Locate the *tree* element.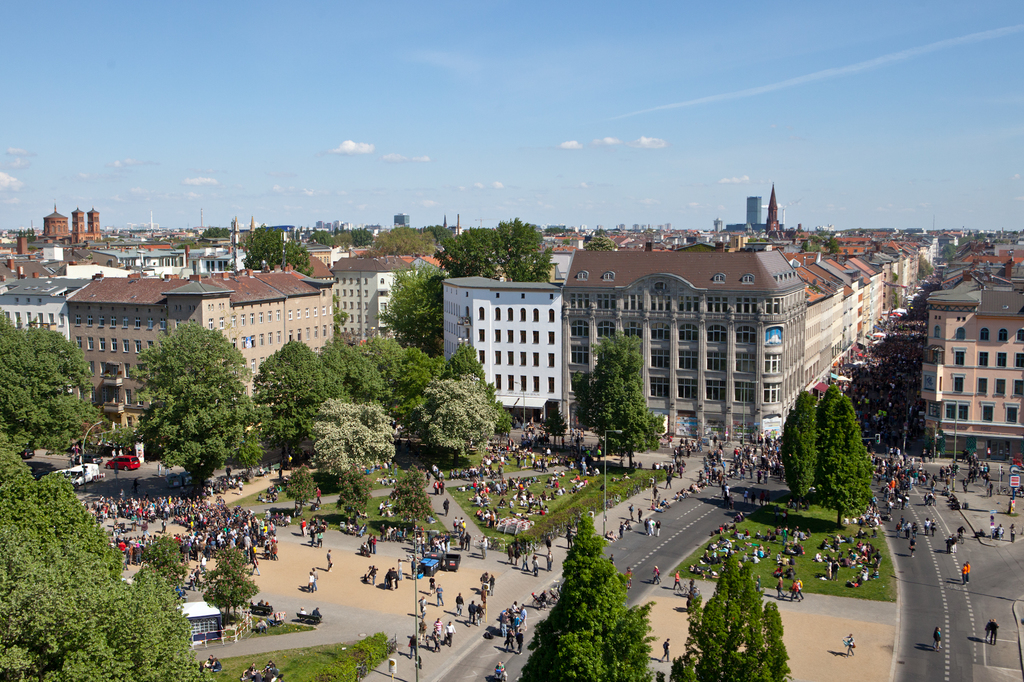
Element bbox: [379,263,449,356].
